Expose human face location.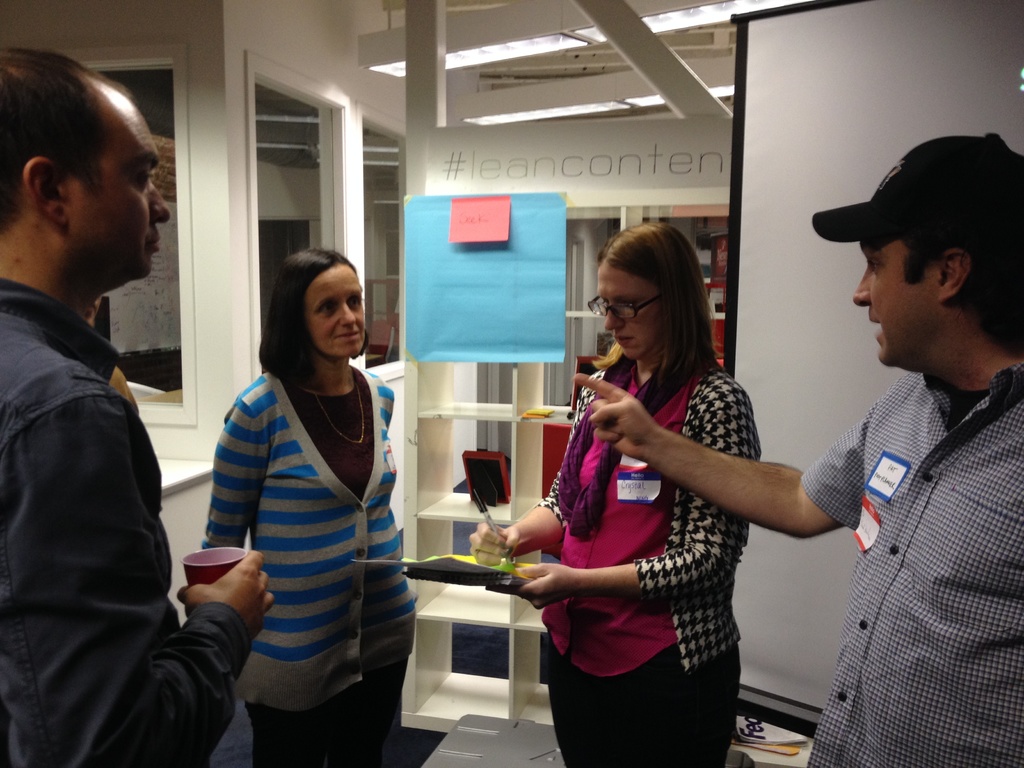
Exposed at box=[302, 268, 360, 363].
